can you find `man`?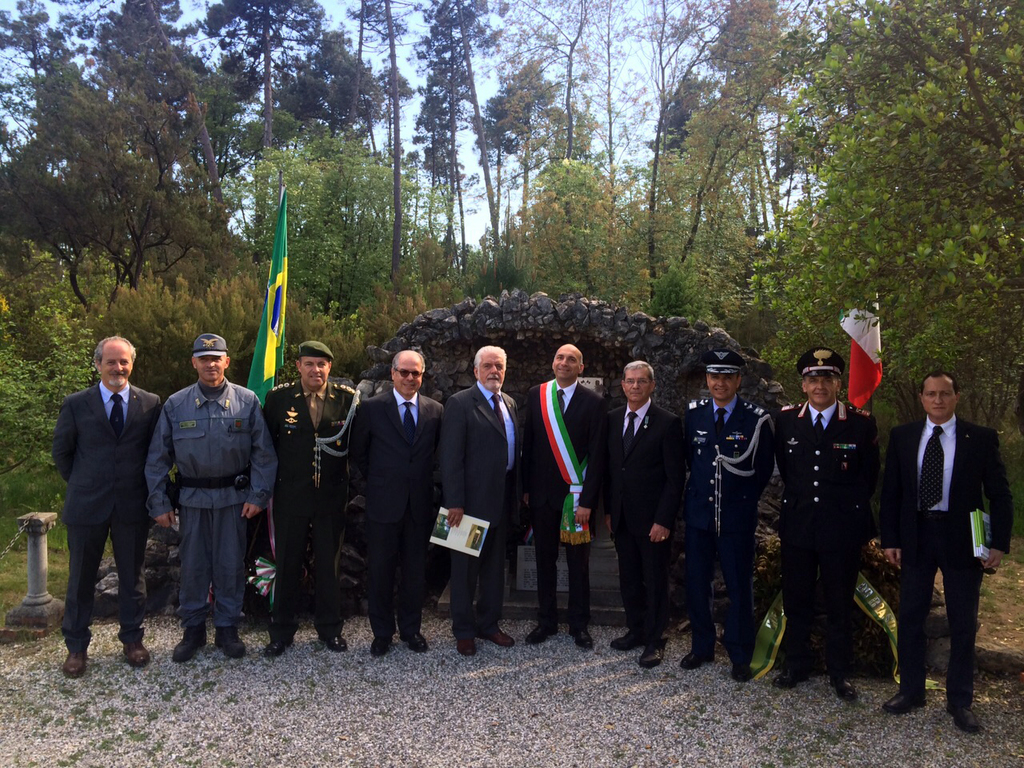
Yes, bounding box: BBox(353, 345, 439, 654).
